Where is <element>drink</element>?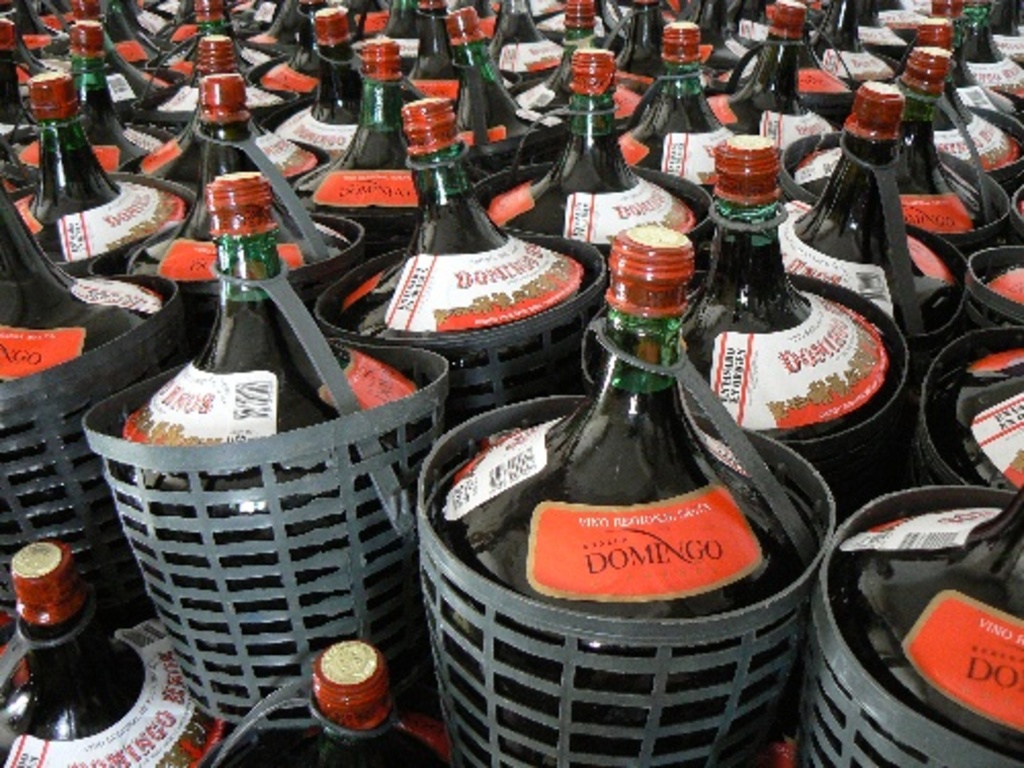
x1=0 y1=545 x2=227 y2=766.
